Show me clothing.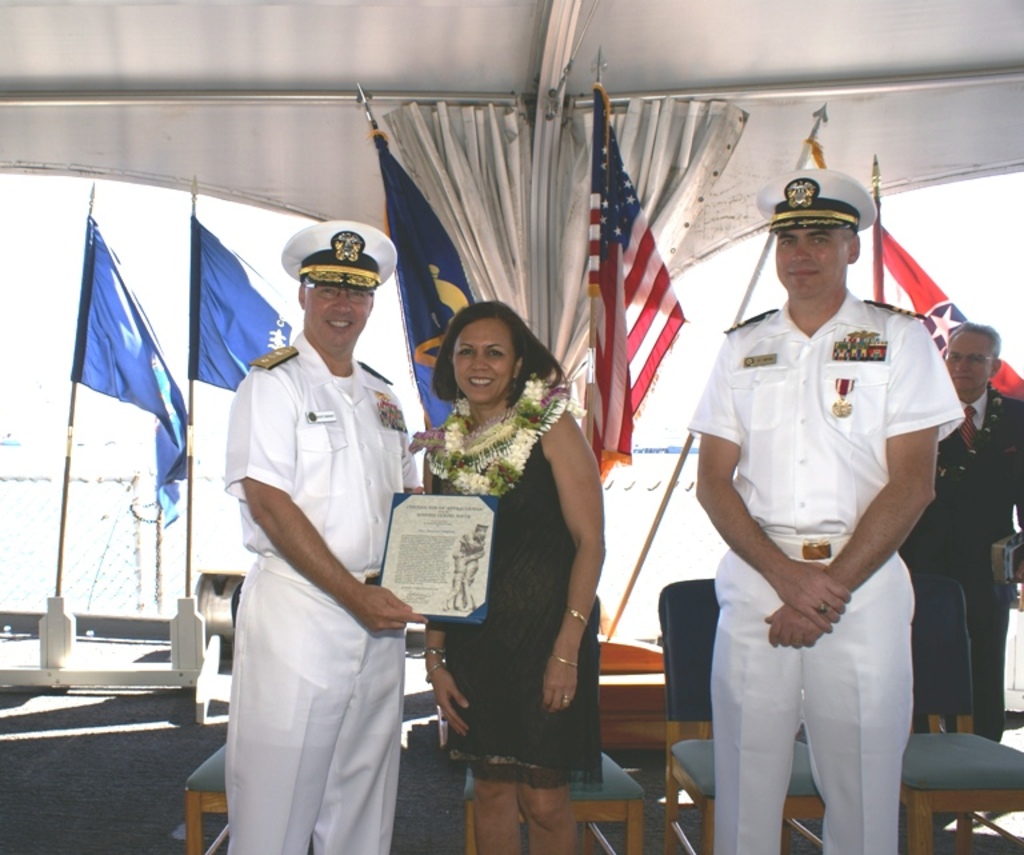
clothing is here: bbox=(899, 380, 1023, 754).
